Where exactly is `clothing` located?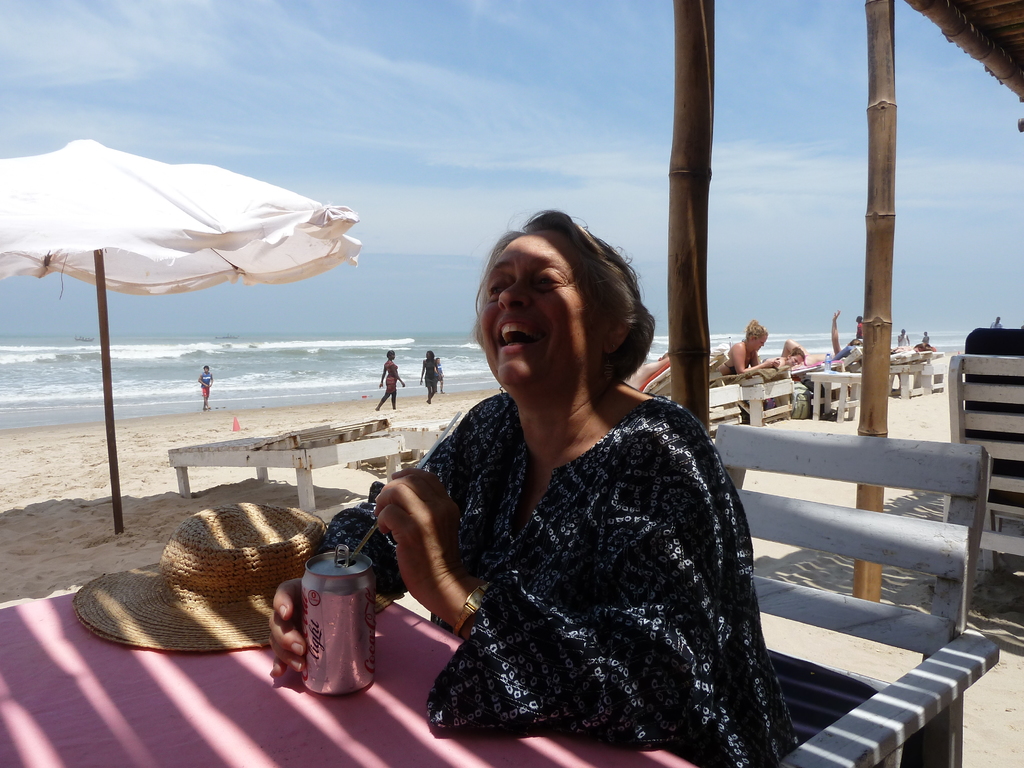
Its bounding box is BBox(382, 360, 399, 395).
